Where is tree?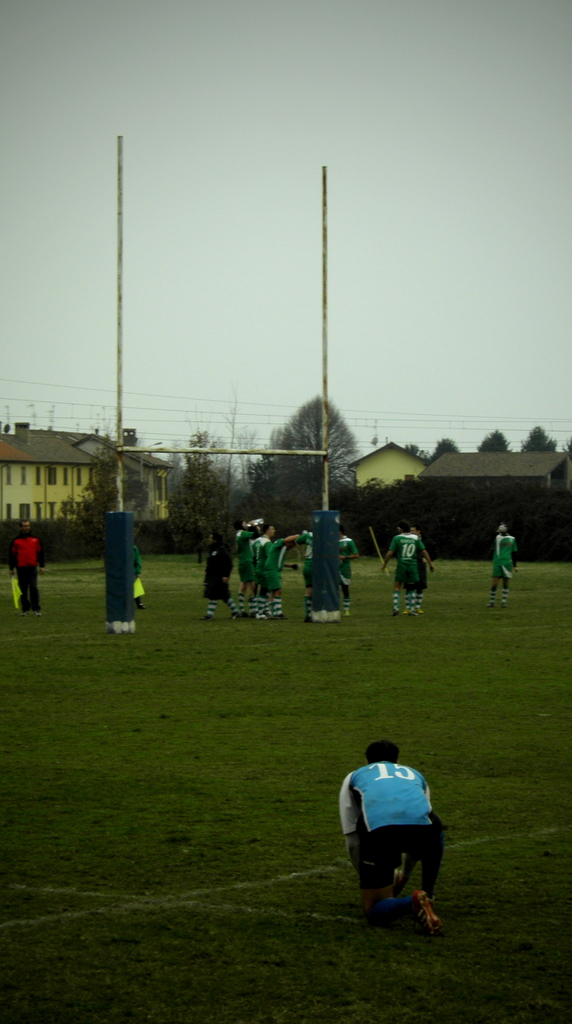
bbox(429, 438, 459, 455).
